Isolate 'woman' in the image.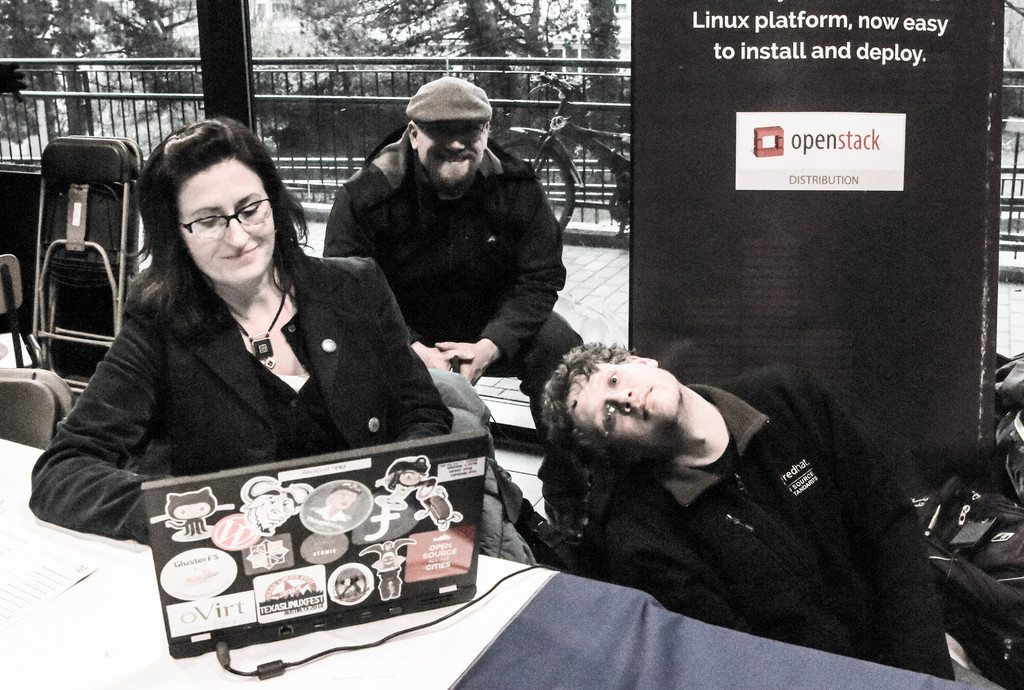
Isolated region: 62 133 433 566.
